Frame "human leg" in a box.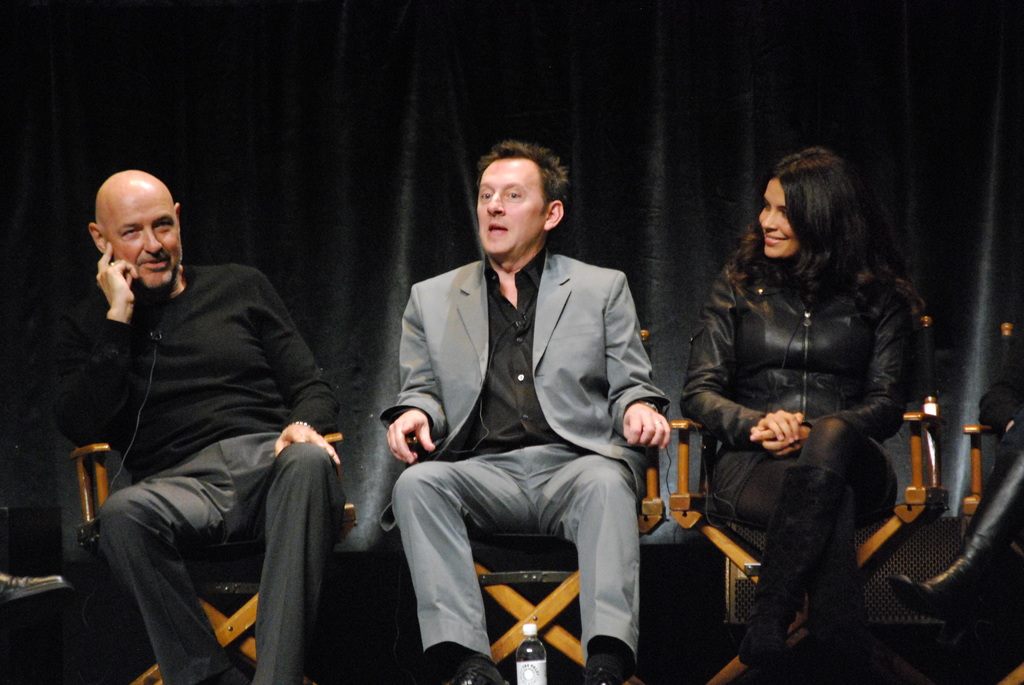
230/433/345/684.
